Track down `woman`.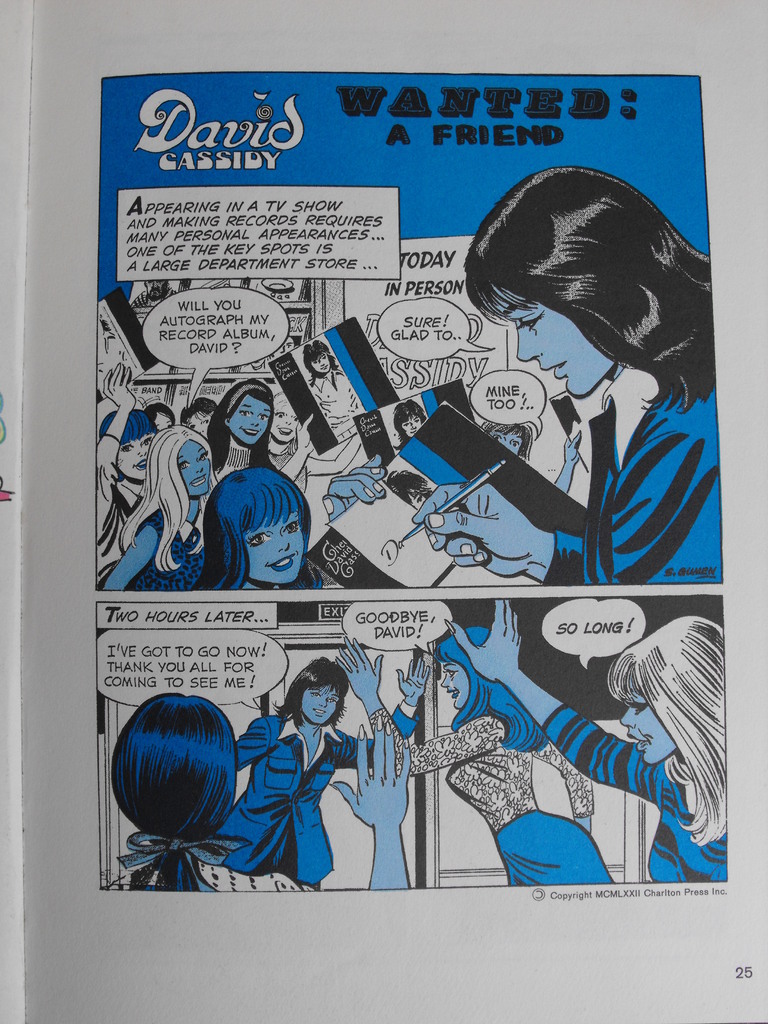
Tracked to (x1=233, y1=652, x2=438, y2=893).
